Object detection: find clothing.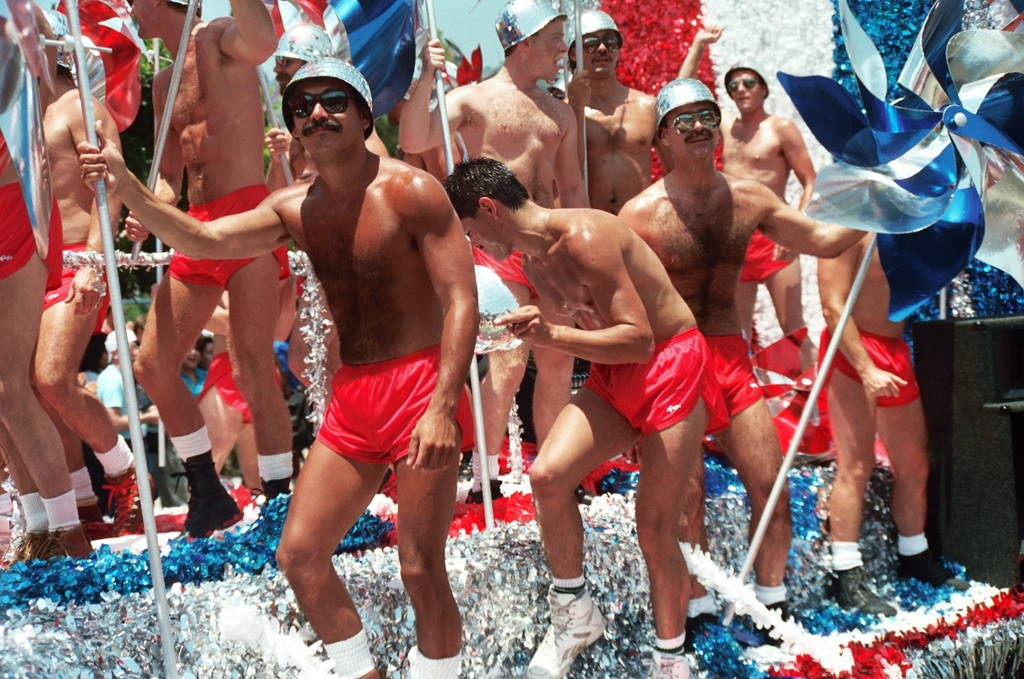
bbox=[583, 333, 709, 442].
